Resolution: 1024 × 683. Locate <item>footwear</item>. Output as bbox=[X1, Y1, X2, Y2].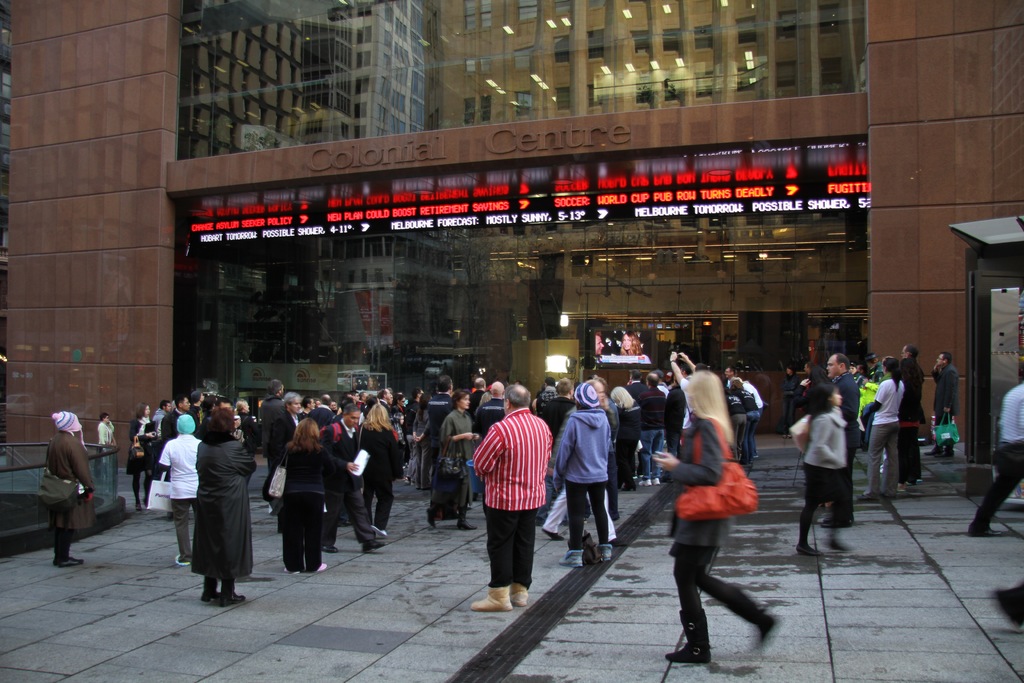
bbox=[285, 568, 300, 575].
